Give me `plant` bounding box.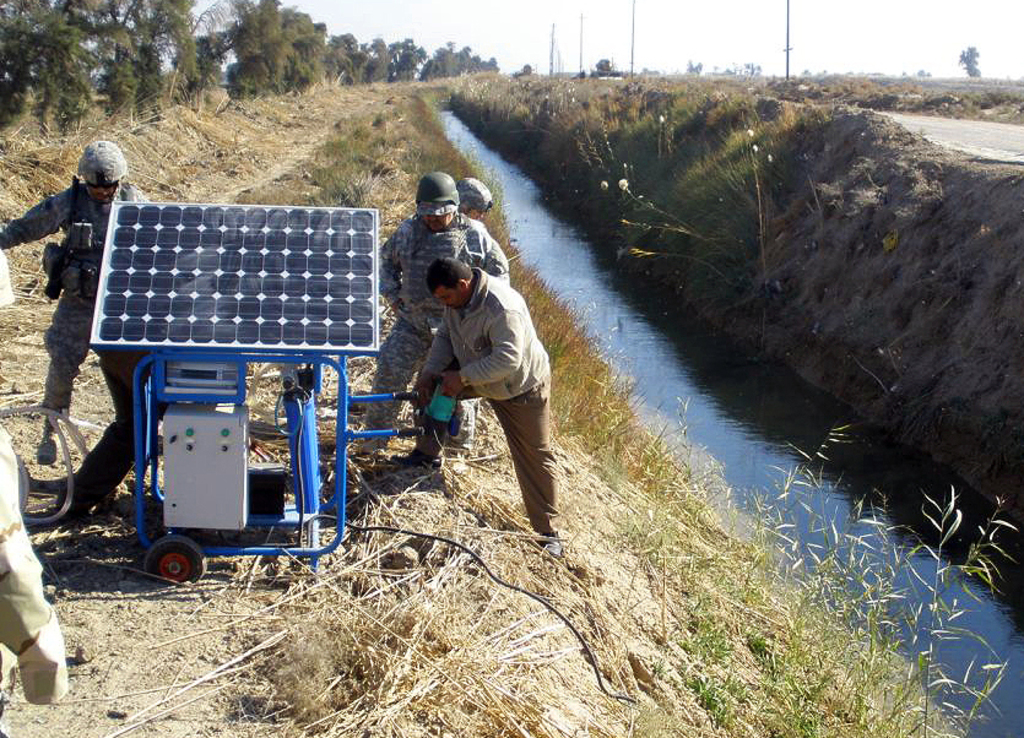
<box>947,645,1017,736</box>.
